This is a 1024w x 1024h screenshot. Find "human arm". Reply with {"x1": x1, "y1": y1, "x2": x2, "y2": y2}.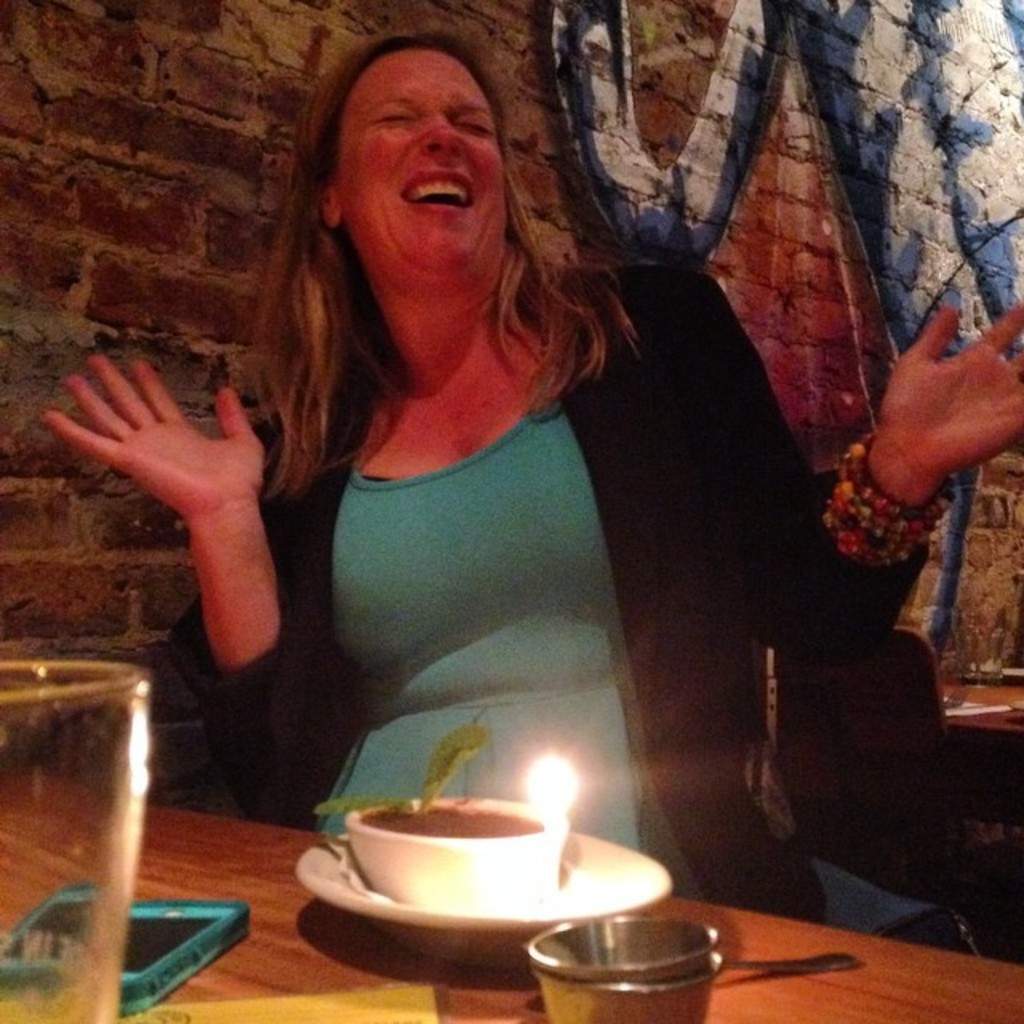
{"x1": 677, "y1": 259, "x2": 1022, "y2": 662}.
